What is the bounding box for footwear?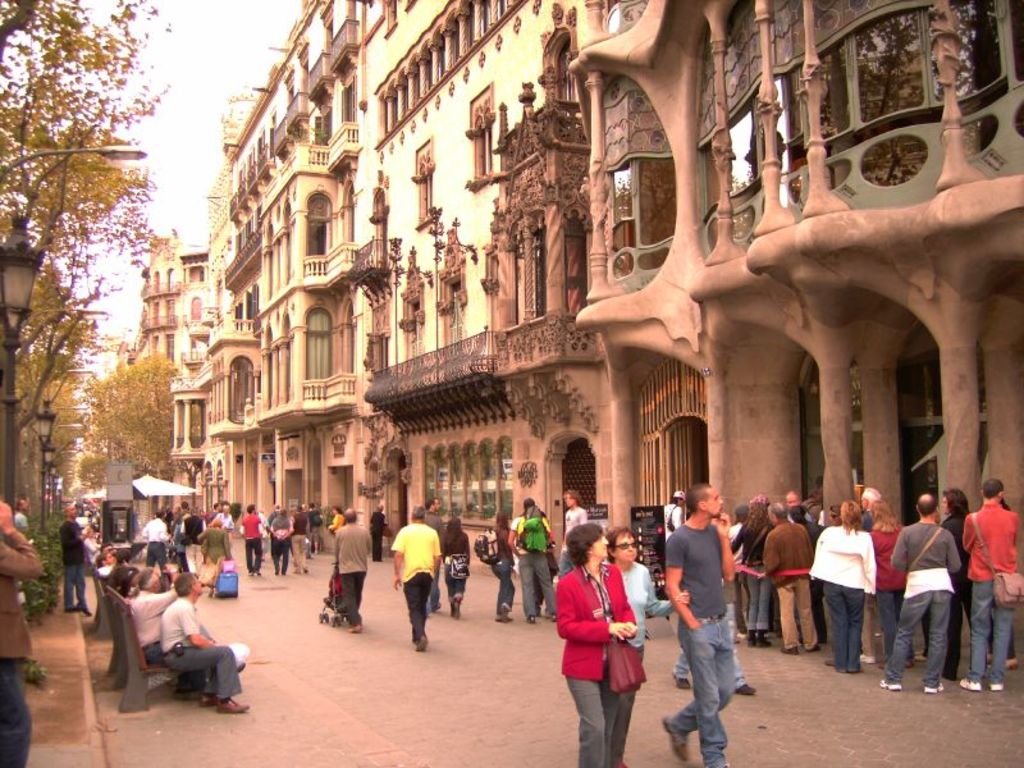
[733, 684, 756, 699].
